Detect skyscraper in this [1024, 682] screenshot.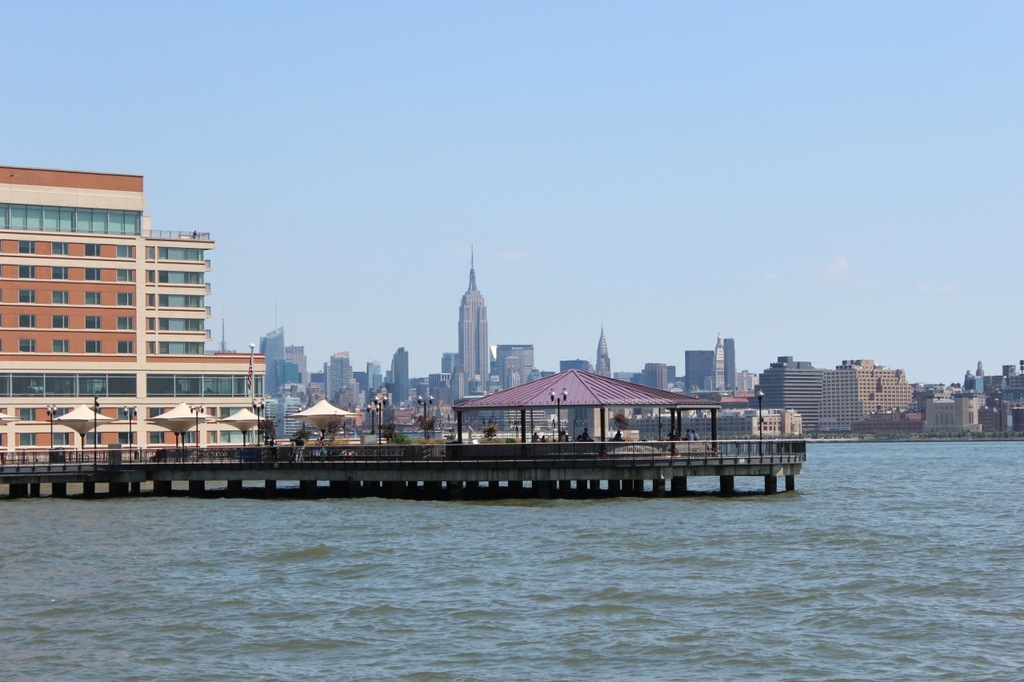
Detection: BBox(325, 349, 351, 396).
